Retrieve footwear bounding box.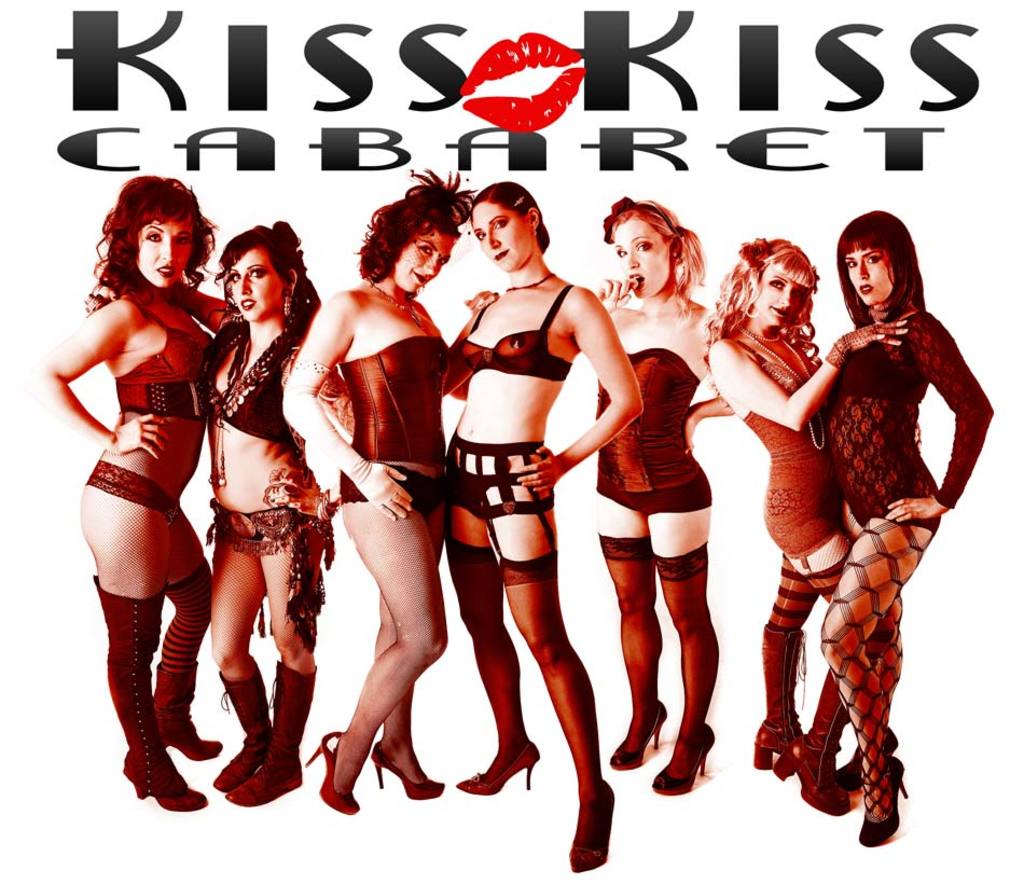
Bounding box: [x1=152, y1=555, x2=224, y2=760].
